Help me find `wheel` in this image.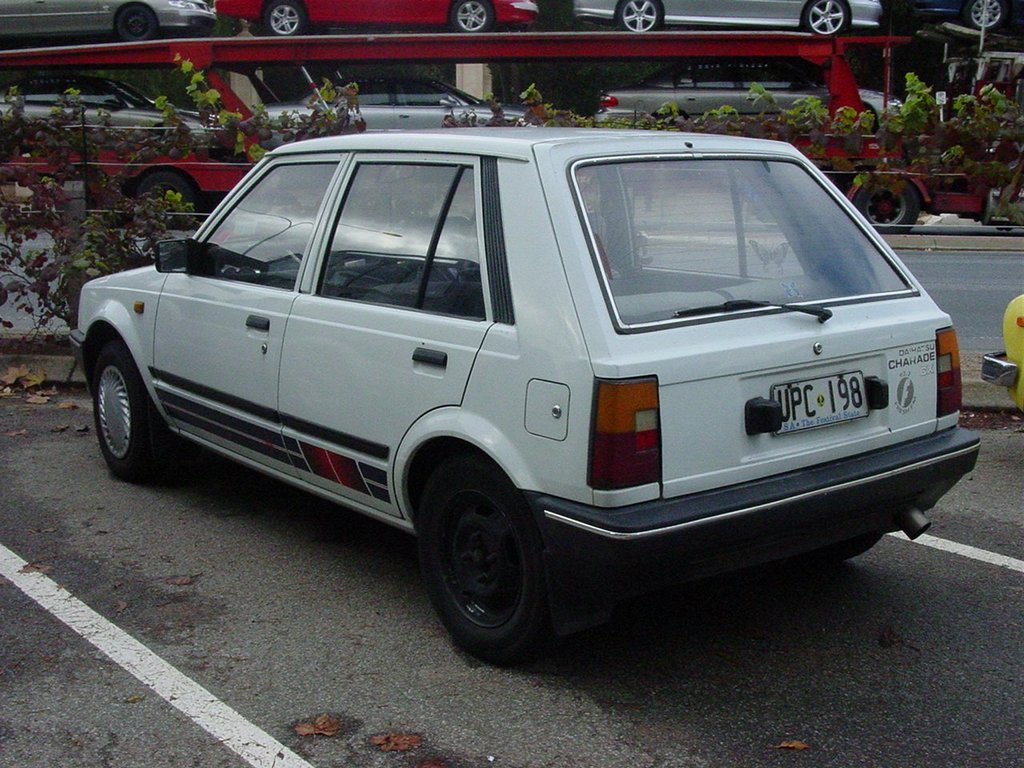
Found it: bbox=[866, 104, 874, 133].
